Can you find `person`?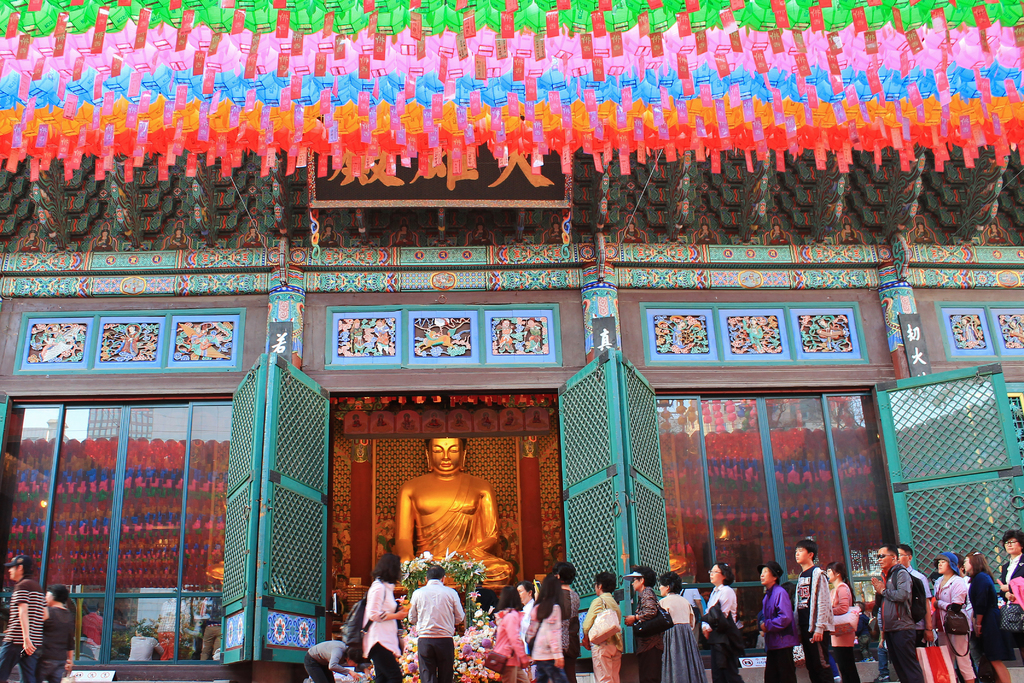
Yes, bounding box: <region>0, 552, 42, 682</region>.
